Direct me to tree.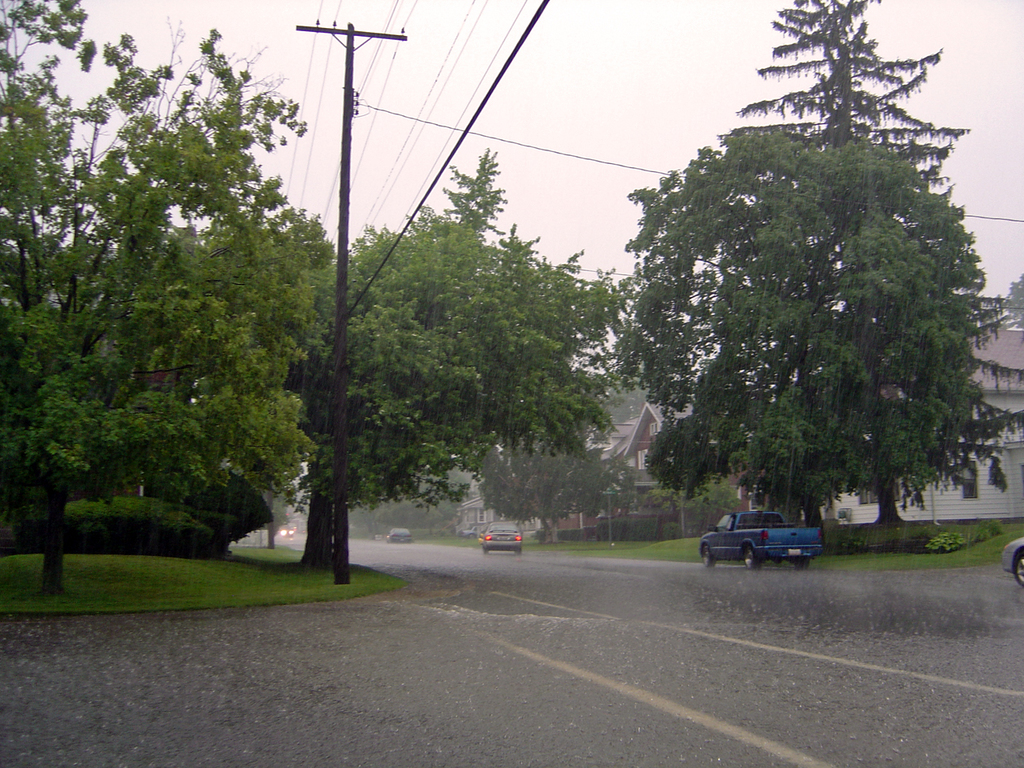
Direction: select_region(311, 145, 625, 586).
